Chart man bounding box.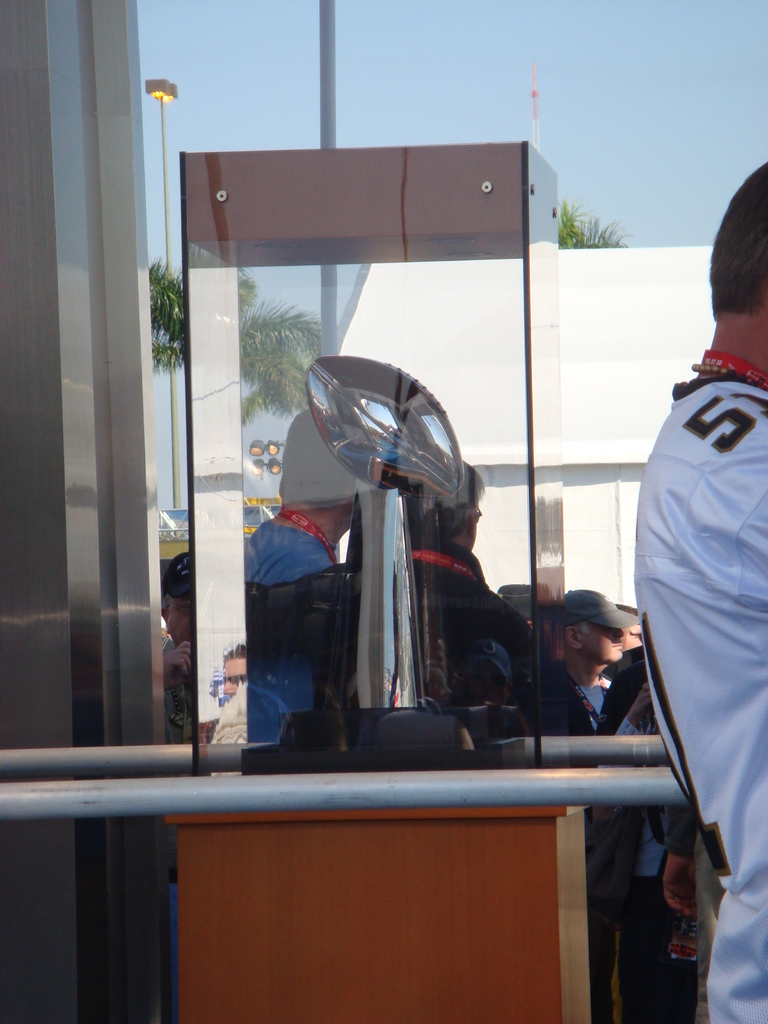
Charted: x1=240, y1=413, x2=357, y2=737.
